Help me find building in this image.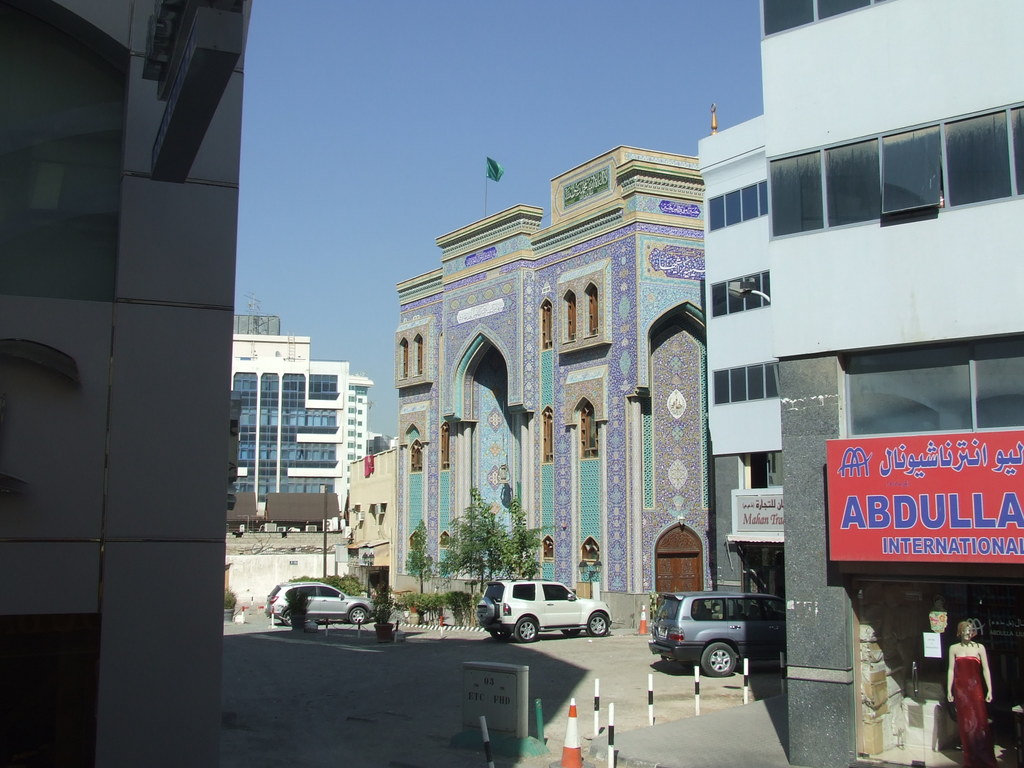
Found it: crop(390, 141, 717, 627).
